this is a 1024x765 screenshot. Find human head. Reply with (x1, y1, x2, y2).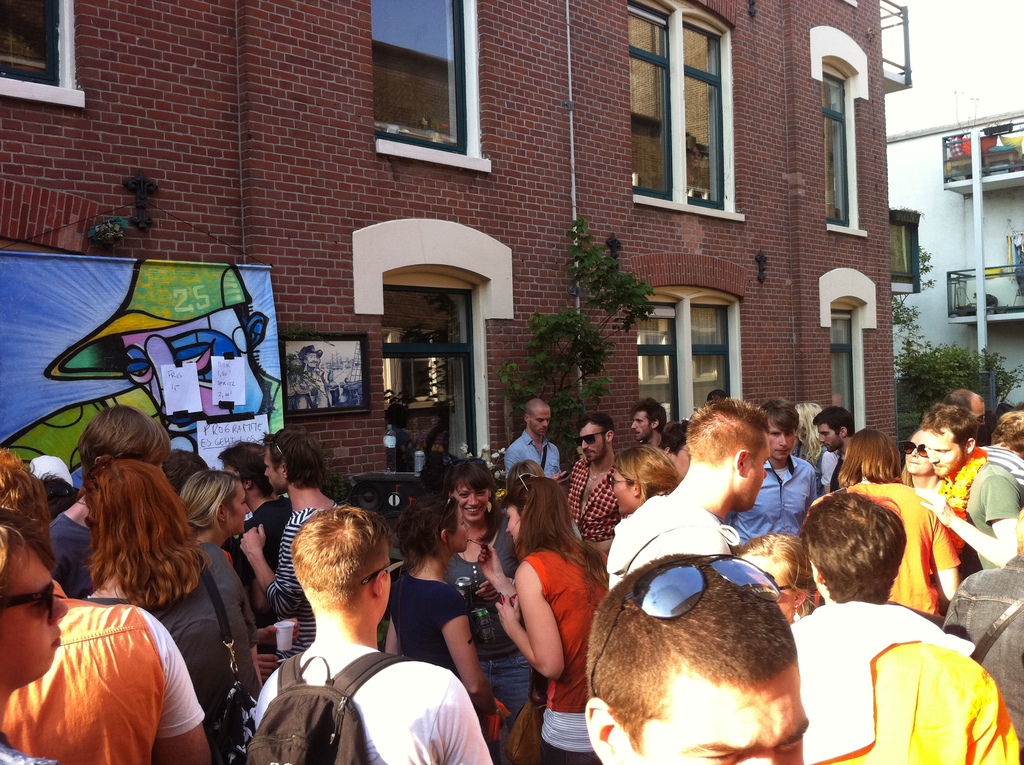
(446, 459, 496, 522).
